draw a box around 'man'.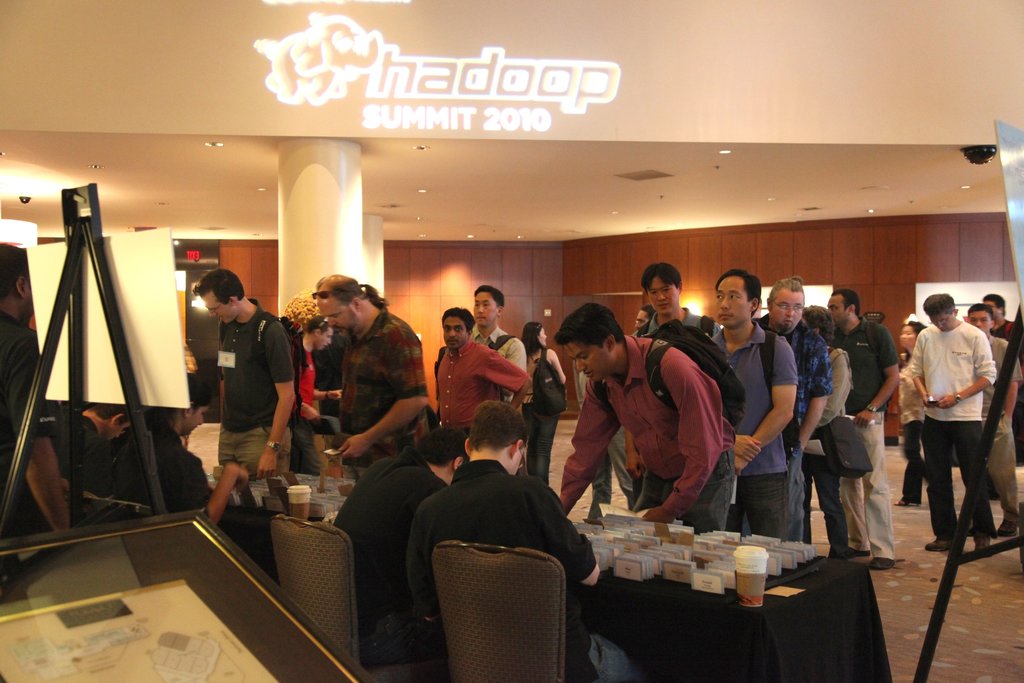
locate(321, 415, 477, 682).
